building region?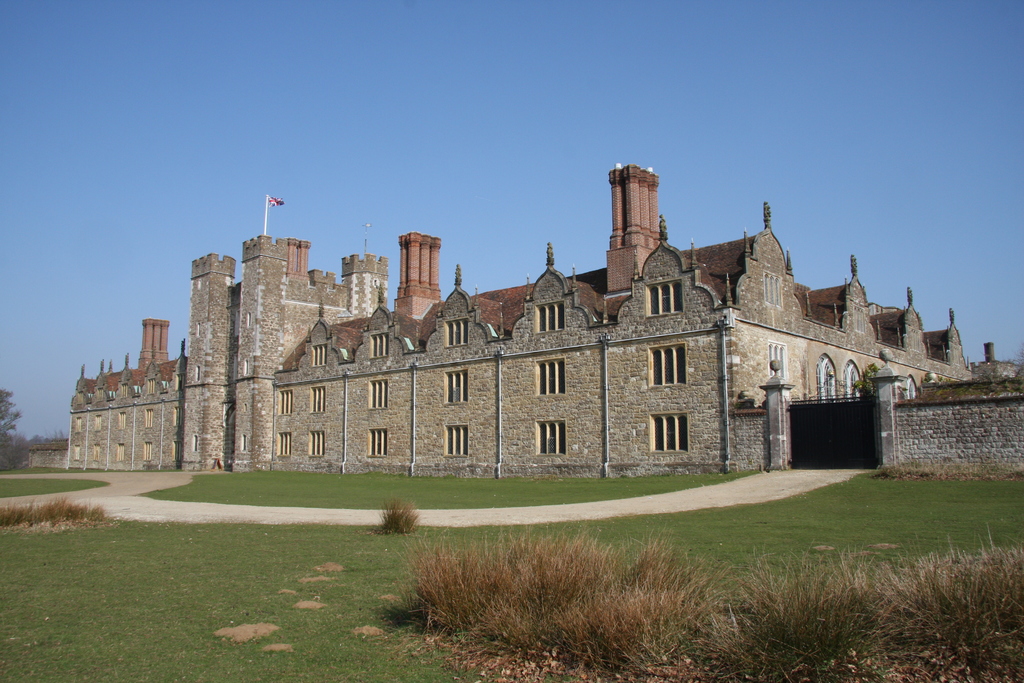
(left=68, top=162, right=974, bottom=473)
